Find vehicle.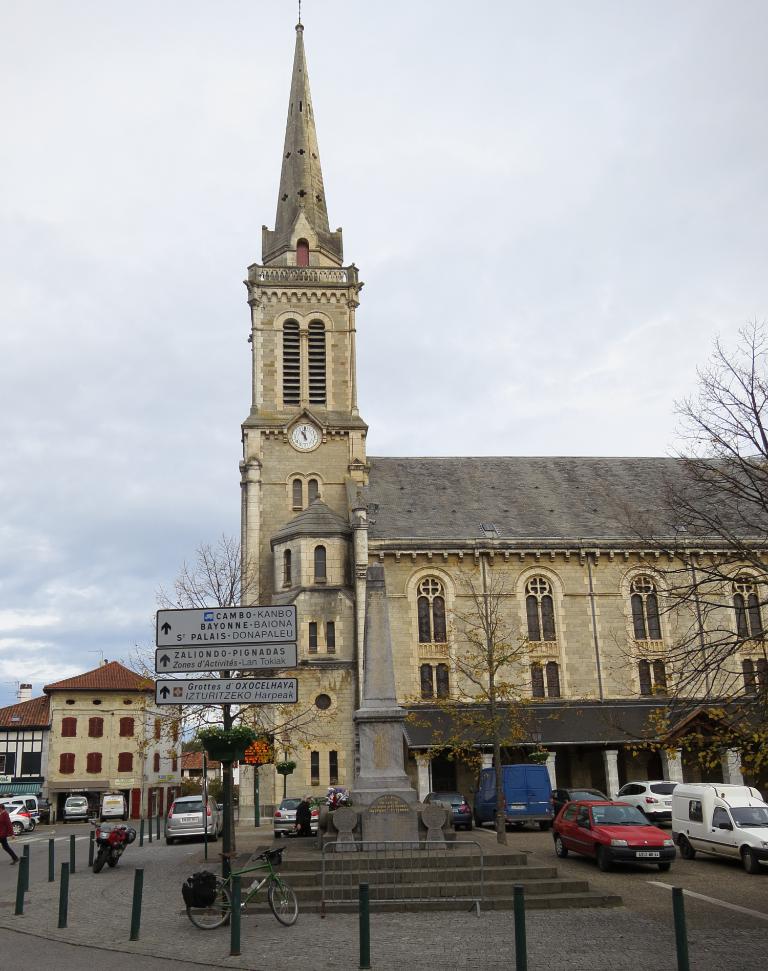
detection(89, 814, 135, 874).
